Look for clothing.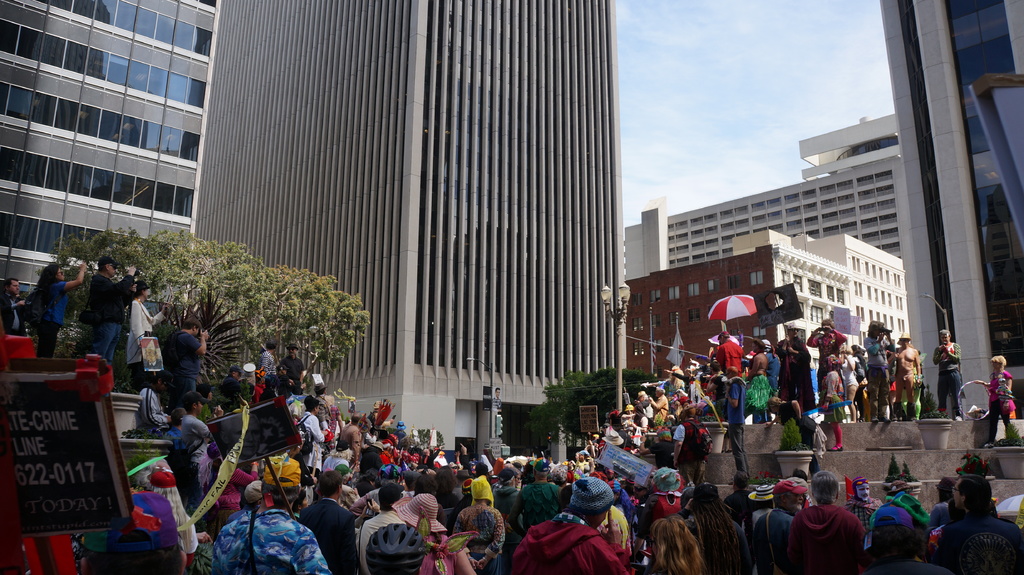
Found: (x1=820, y1=368, x2=852, y2=431).
